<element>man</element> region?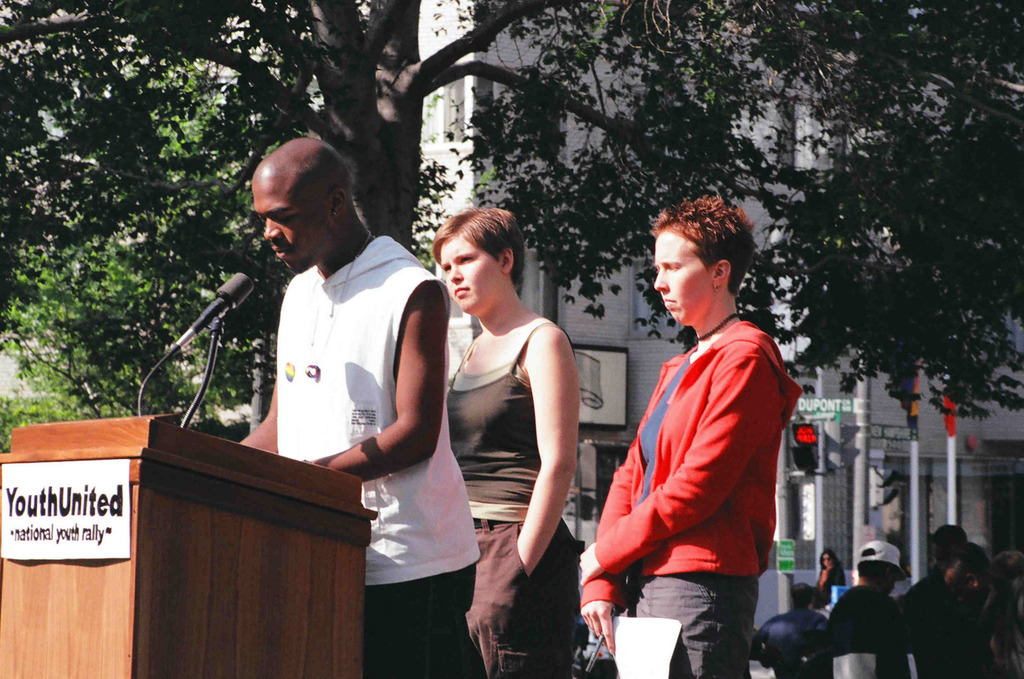
831/540/897/678
